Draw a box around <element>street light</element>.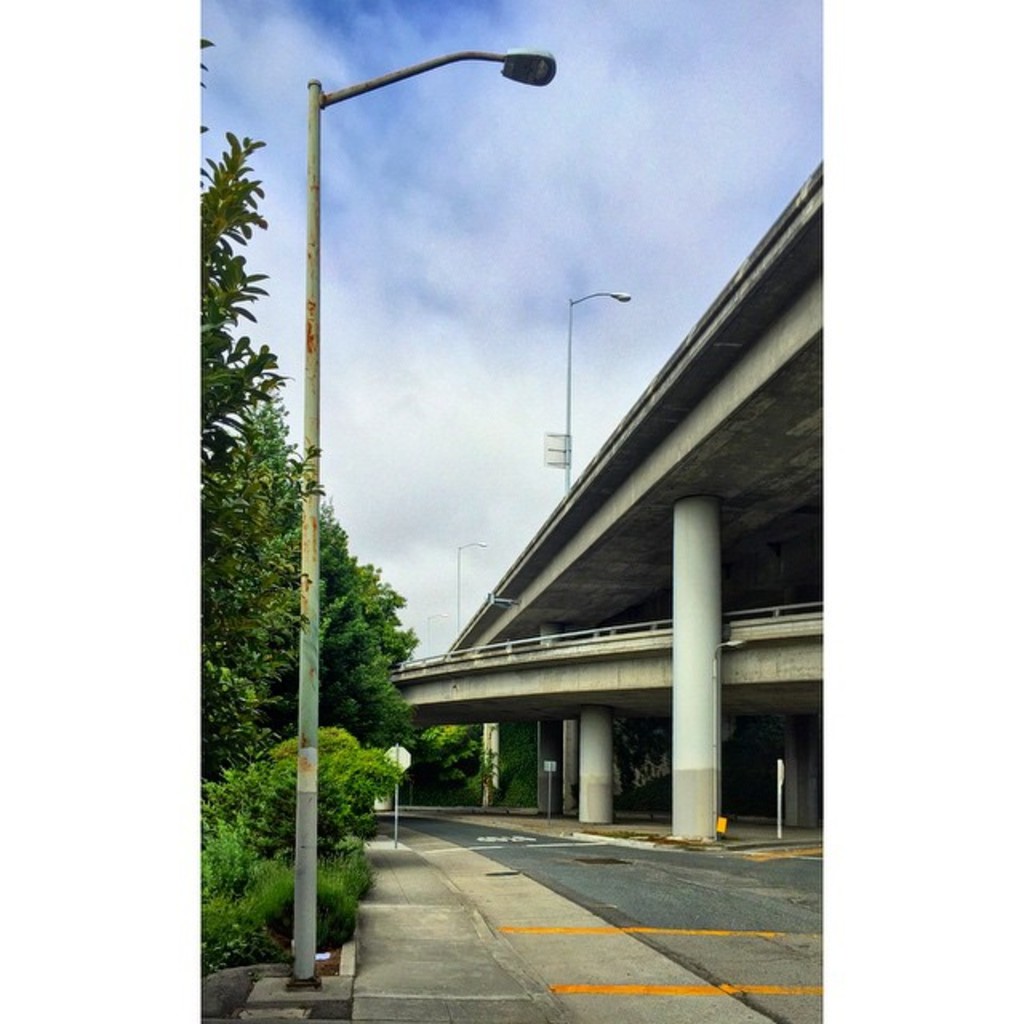
detection(461, 539, 490, 634).
